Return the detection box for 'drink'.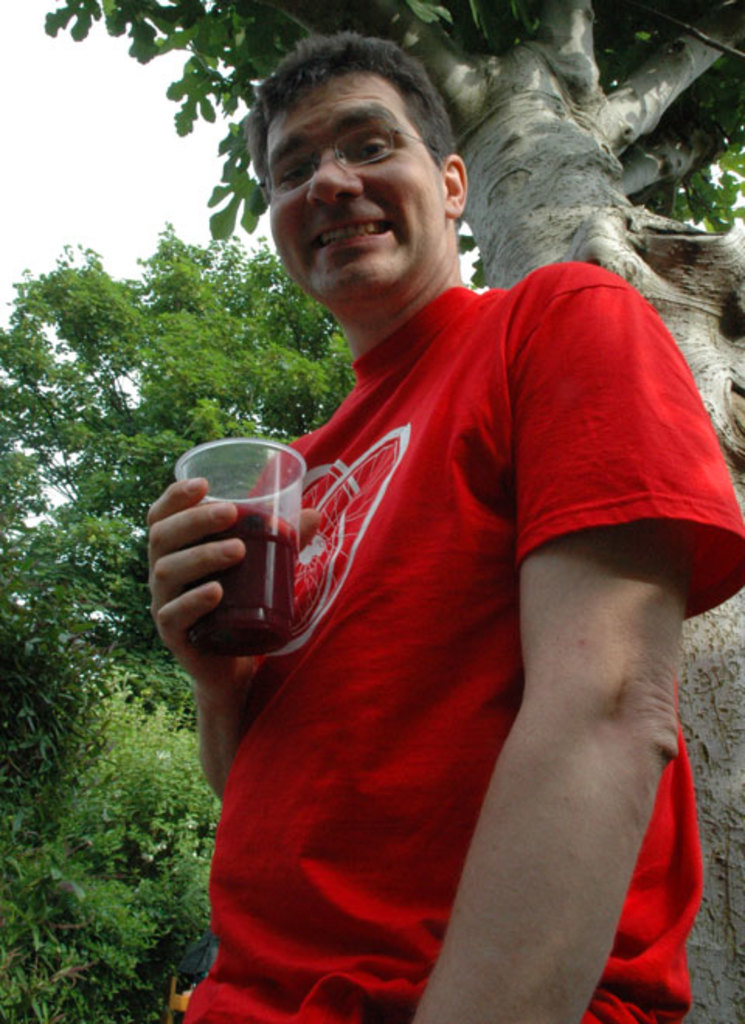
region(194, 512, 309, 650).
